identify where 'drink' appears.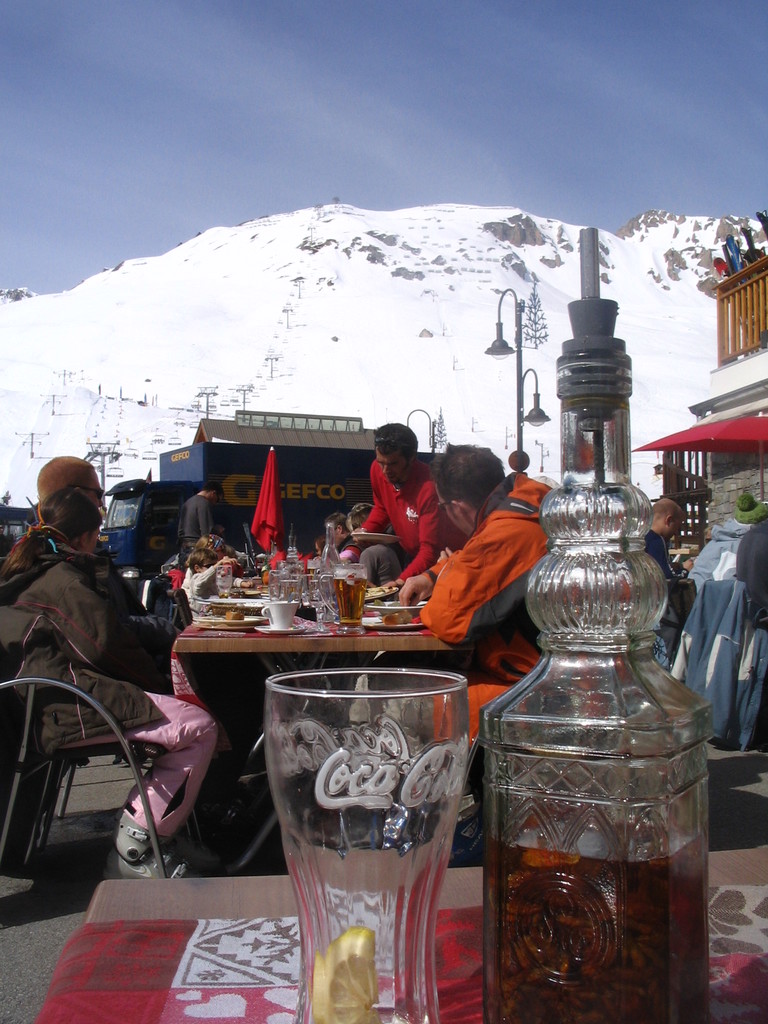
Appears at [left=217, top=592, right=228, bottom=601].
